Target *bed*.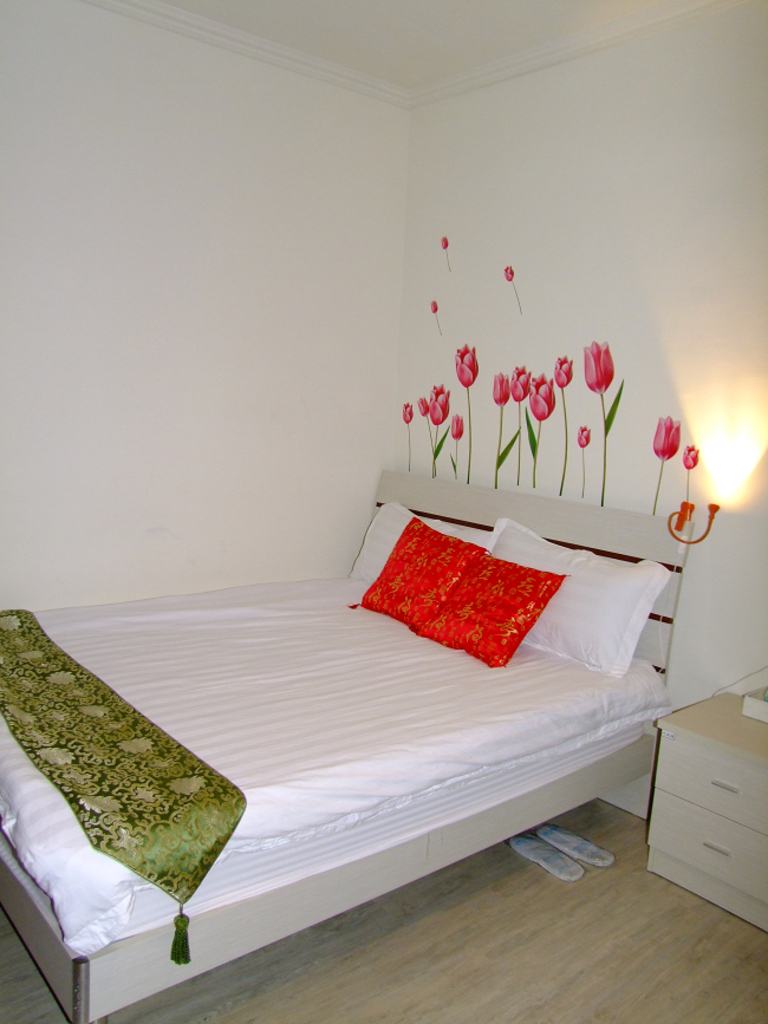
Target region: x1=0, y1=455, x2=691, y2=1023.
